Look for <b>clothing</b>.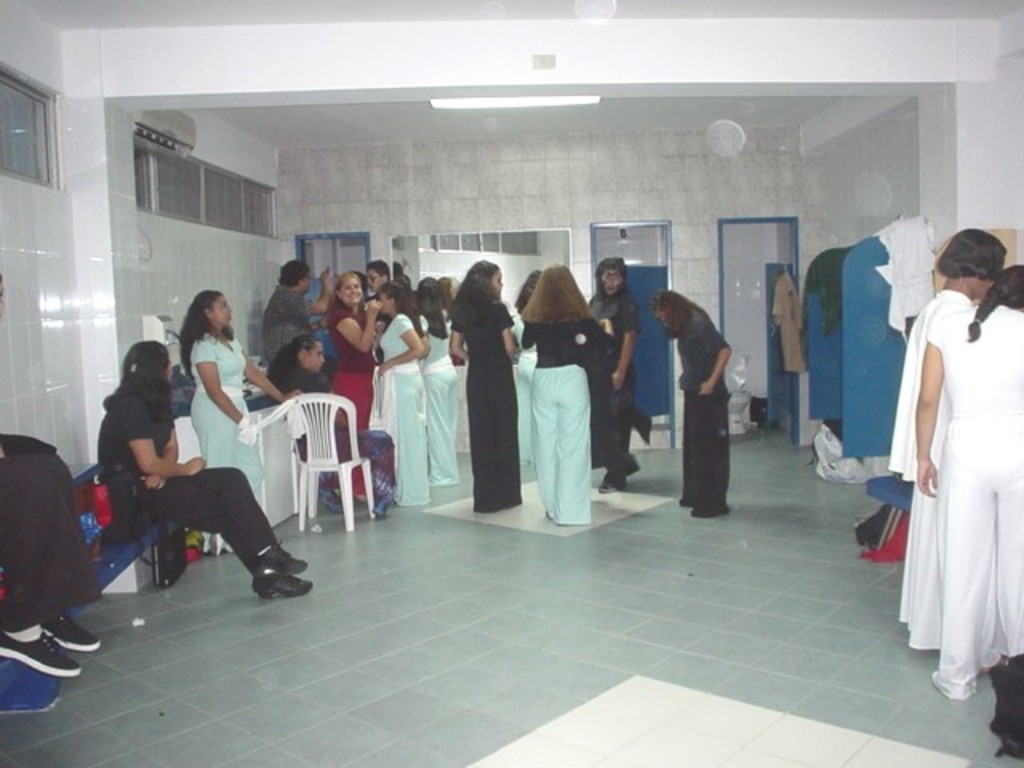
Found: <box>677,310,734,392</box>.
